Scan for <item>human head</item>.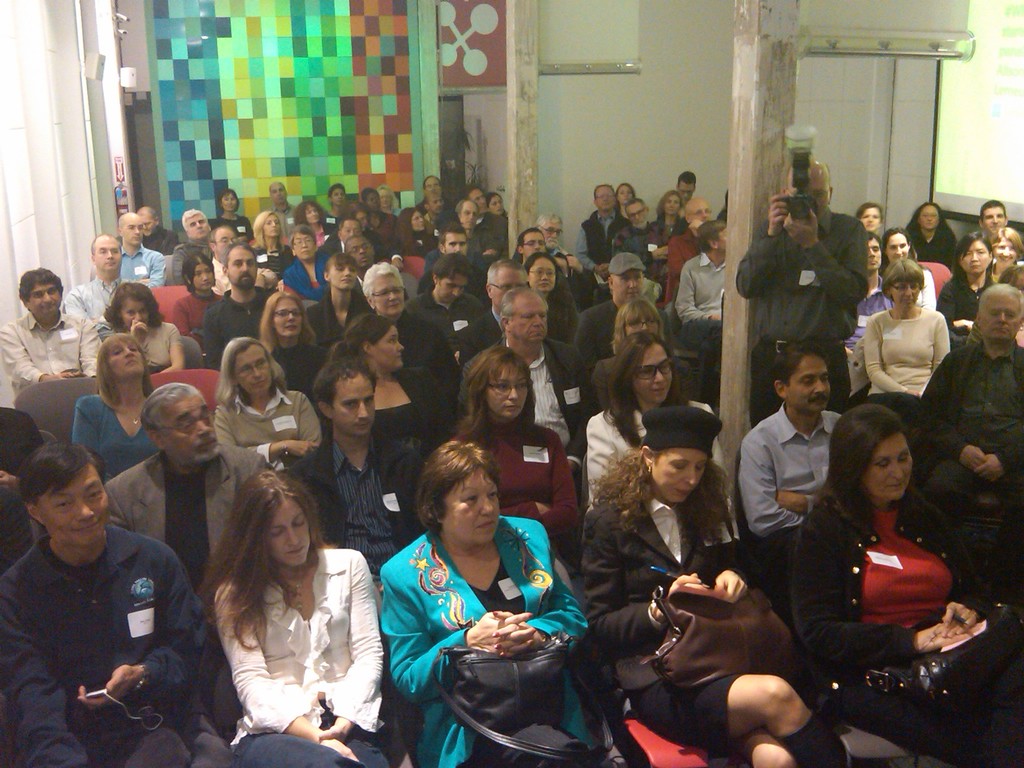
Scan result: box(90, 230, 123, 279).
